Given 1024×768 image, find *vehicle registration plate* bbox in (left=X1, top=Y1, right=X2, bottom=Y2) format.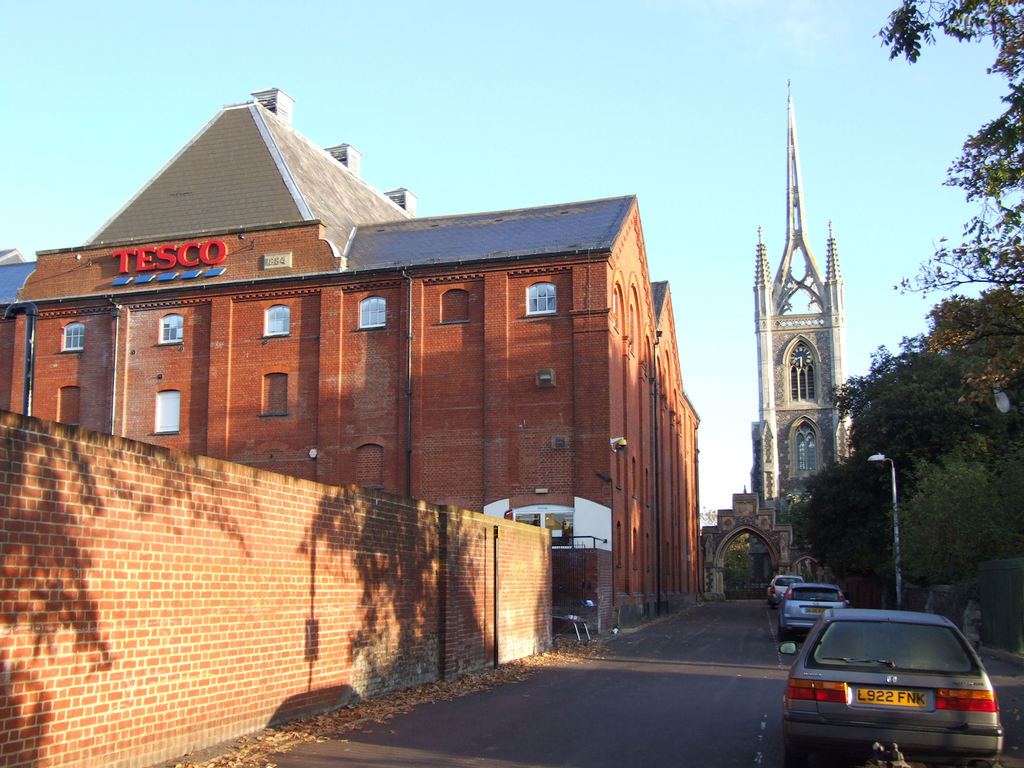
(left=805, top=605, right=825, bottom=613).
